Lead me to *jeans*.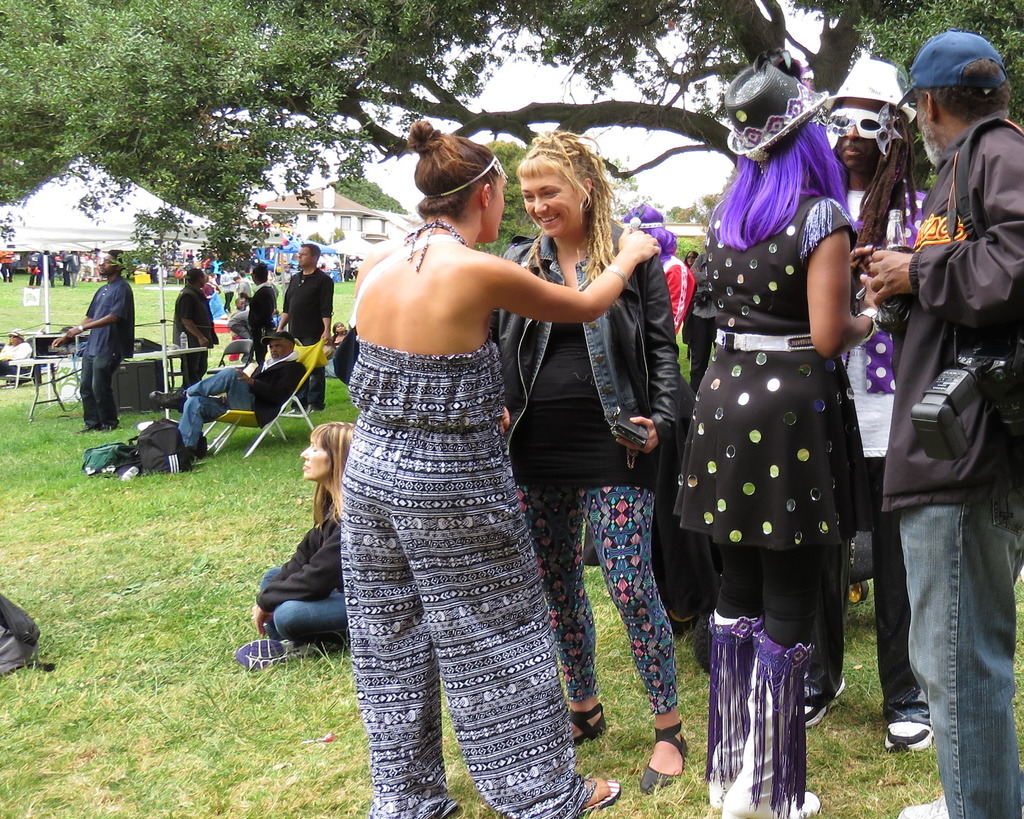
Lead to <bbox>895, 497, 1023, 818</bbox>.
